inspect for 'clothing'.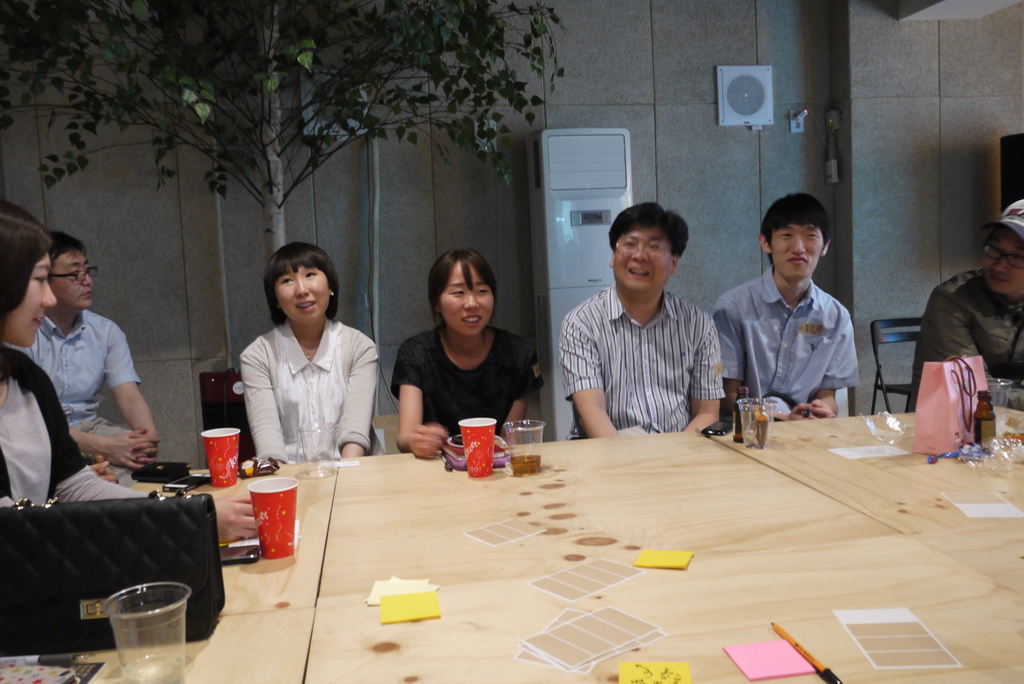
Inspection: box(715, 271, 860, 413).
